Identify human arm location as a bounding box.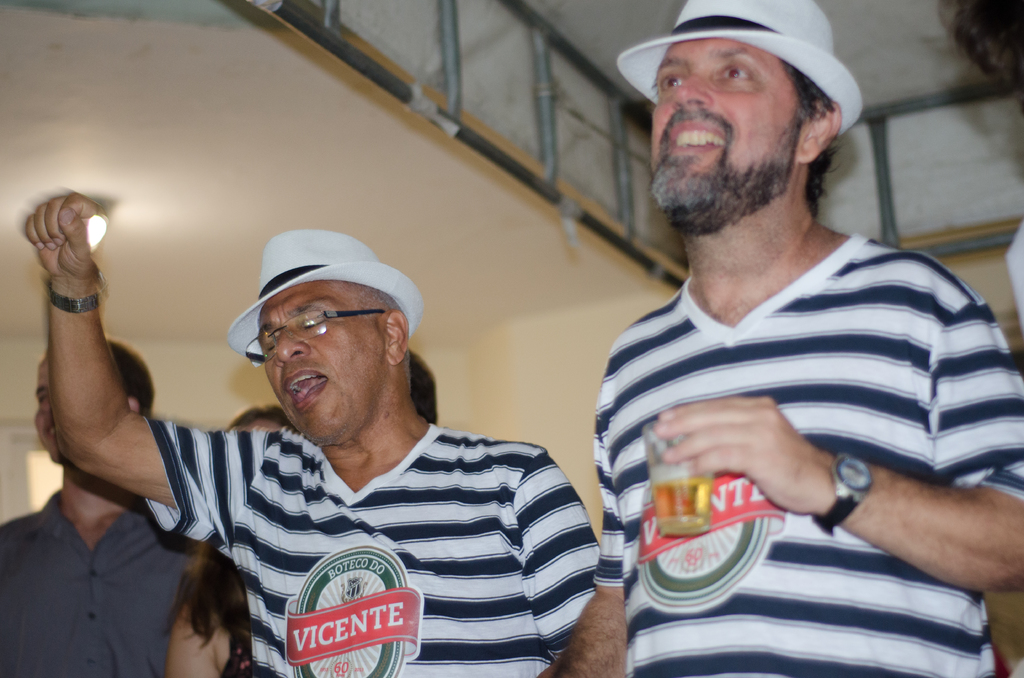
Rect(169, 575, 240, 677).
